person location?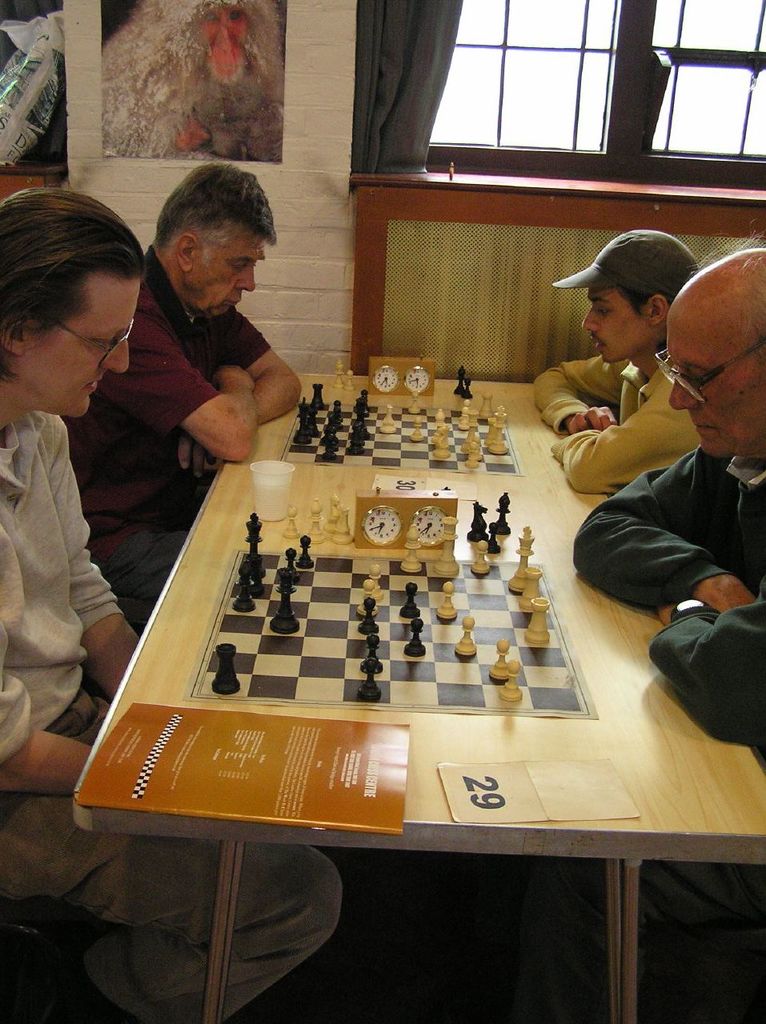
rect(67, 163, 303, 617)
